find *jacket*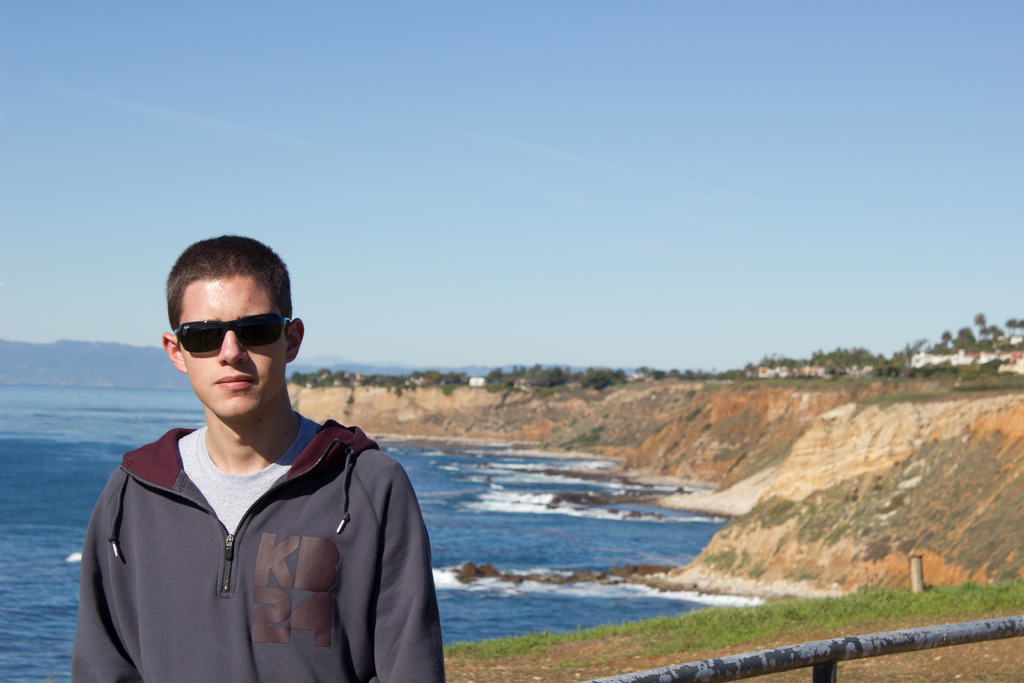
left=82, top=434, right=402, bottom=671
